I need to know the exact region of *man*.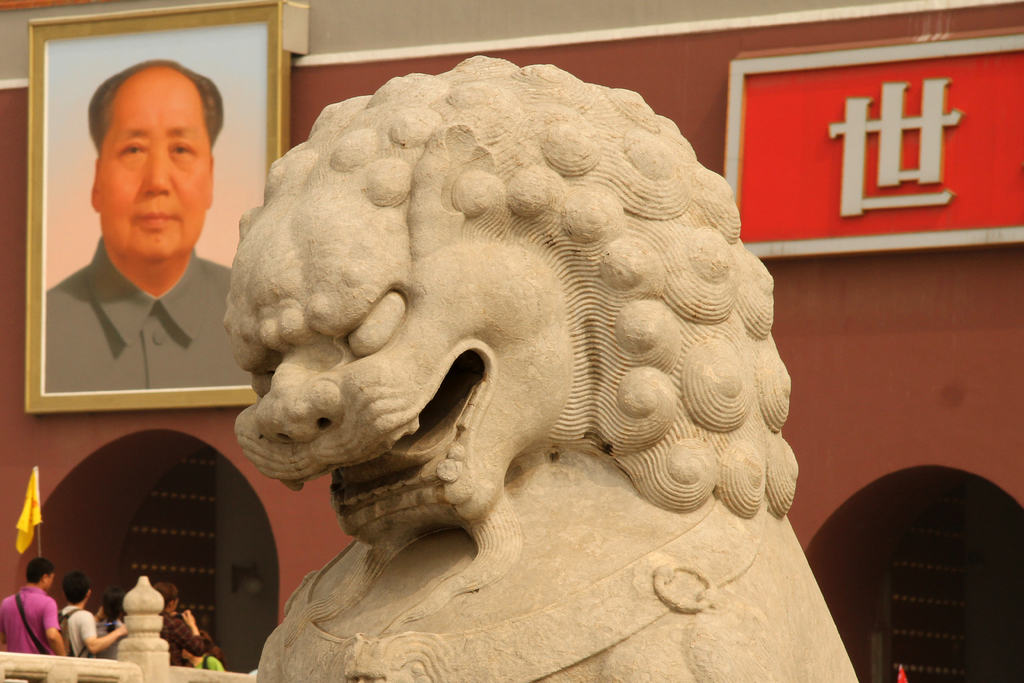
Region: box(55, 573, 130, 656).
